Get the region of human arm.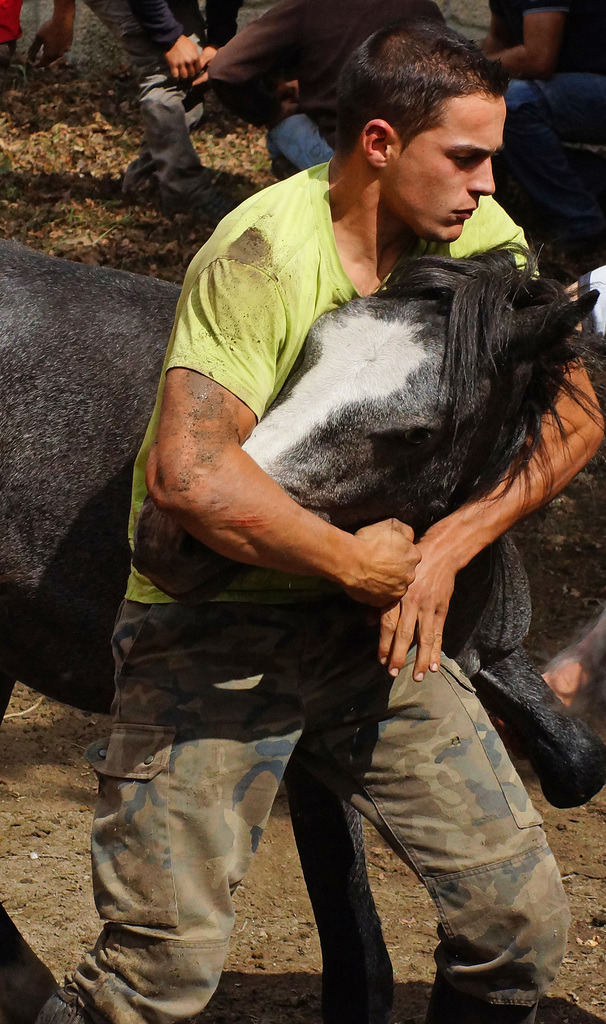
<box>206,0,305,128</box>.
